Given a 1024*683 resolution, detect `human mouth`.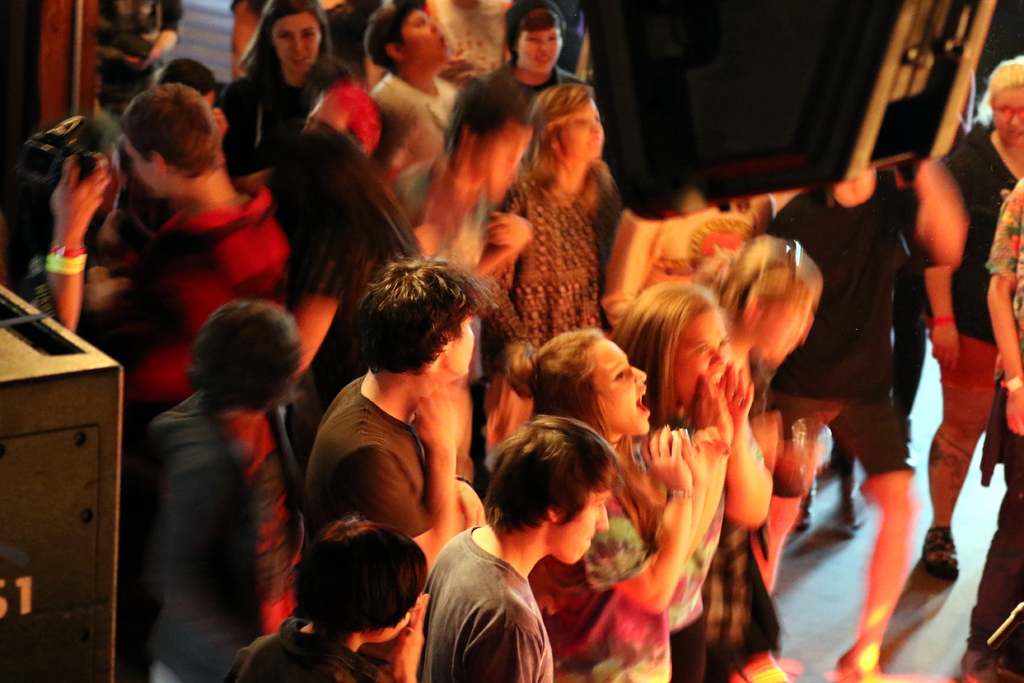
bbox=(1008, 129, 1023, 137).
